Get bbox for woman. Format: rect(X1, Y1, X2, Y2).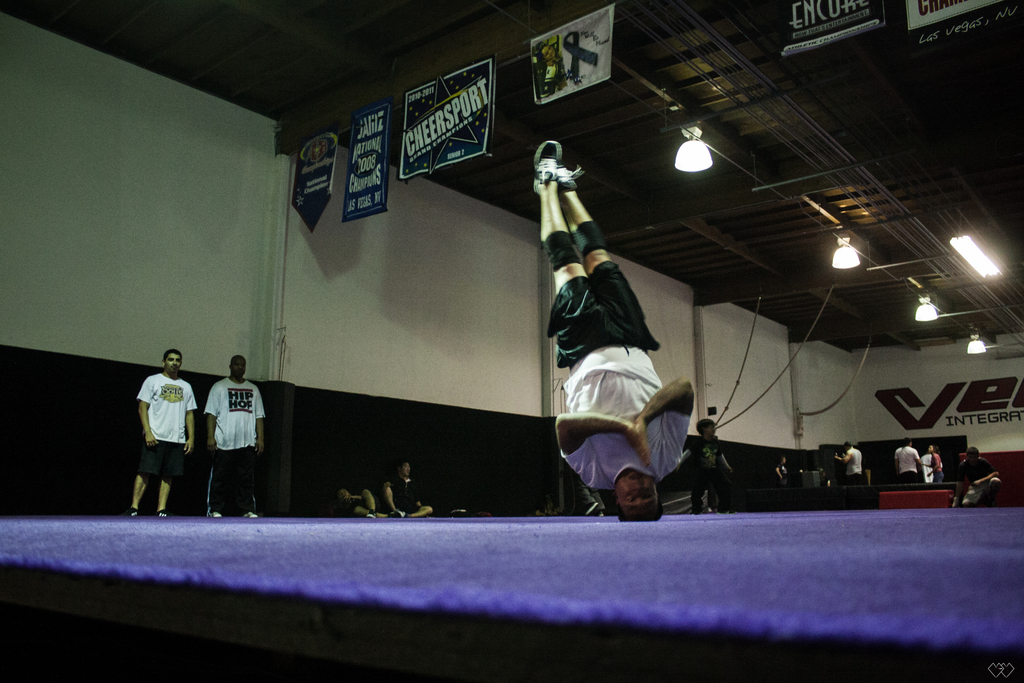
rect(925, 441, 946, 492).
